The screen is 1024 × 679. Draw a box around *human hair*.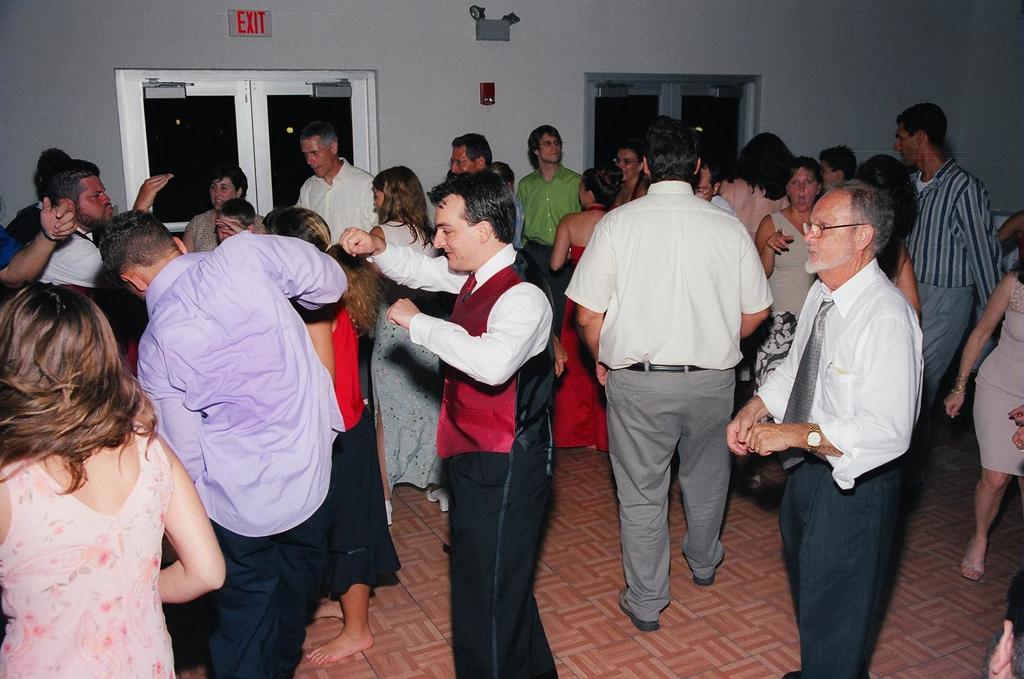
bbox(367, 162, 426, 249).
